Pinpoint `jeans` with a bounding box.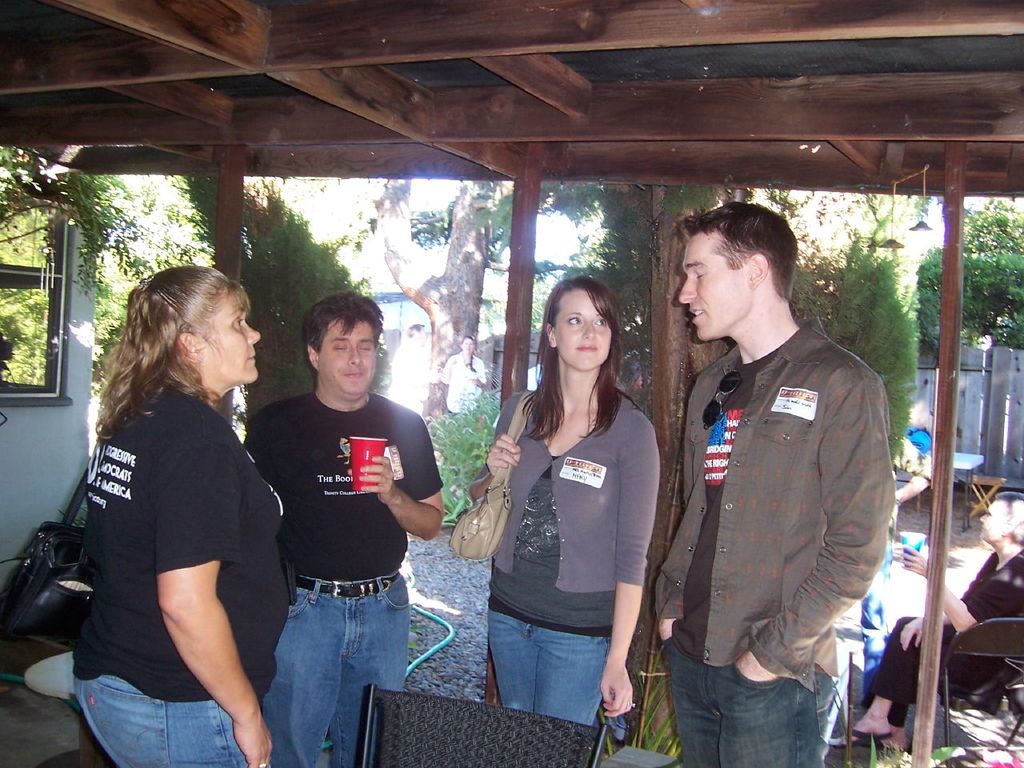
crop(487, 610, 615, 725).
